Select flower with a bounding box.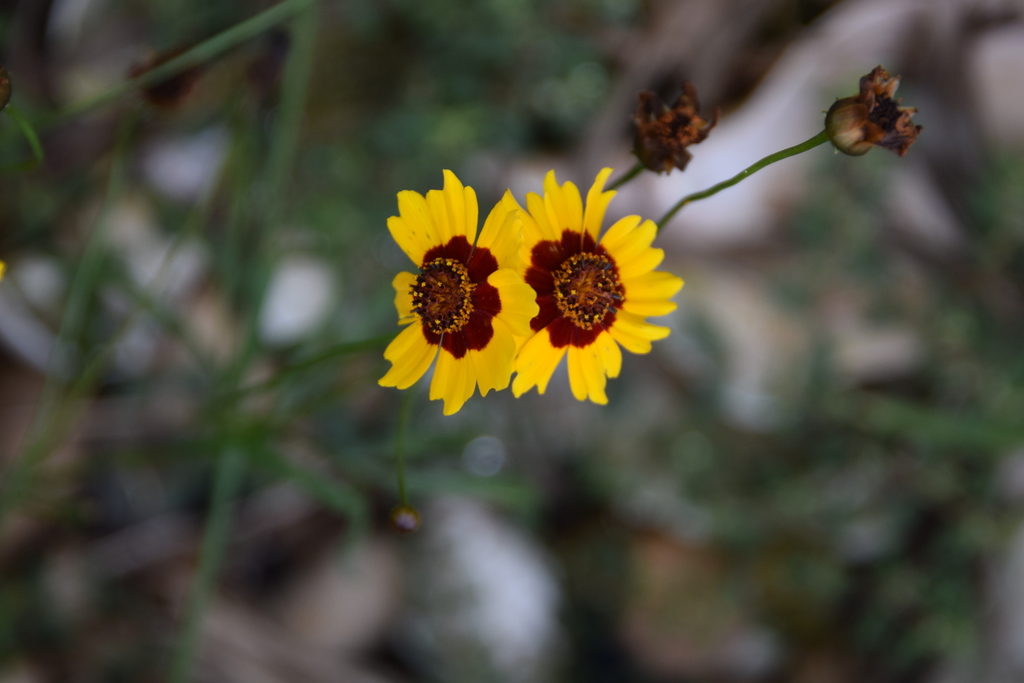
locate(822, 67, 925, 158).
